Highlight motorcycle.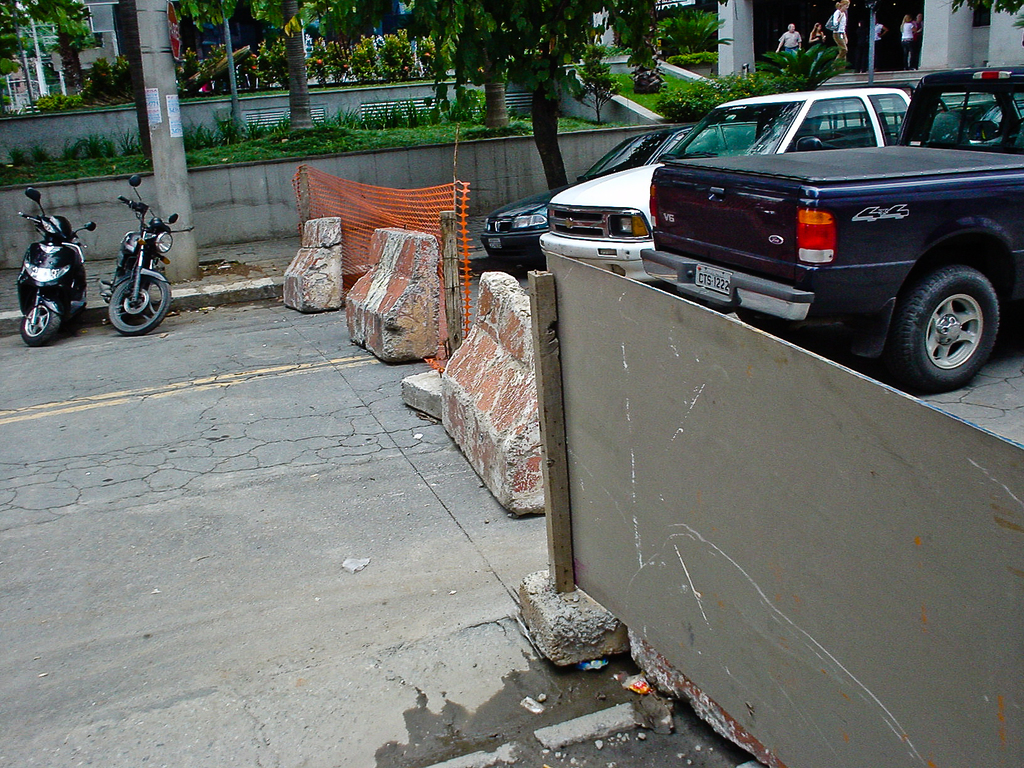
Highlighted region: 97 171 180 335.
